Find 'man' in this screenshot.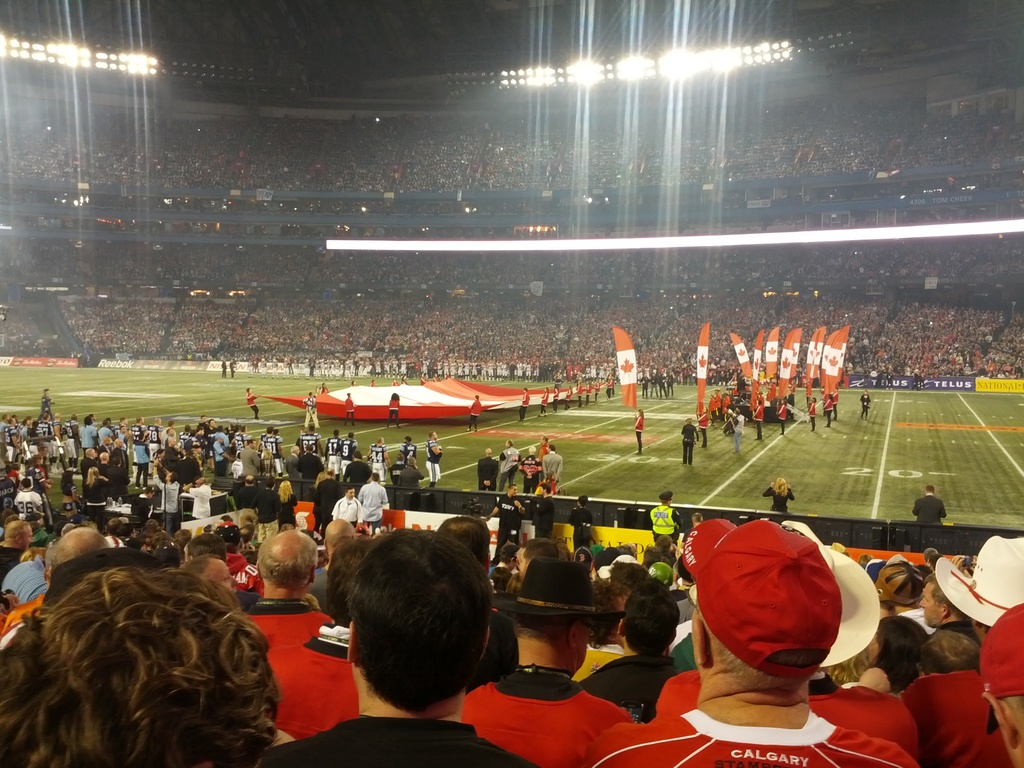
The bounding box for 'man' is 641, 373, 648, 399.
